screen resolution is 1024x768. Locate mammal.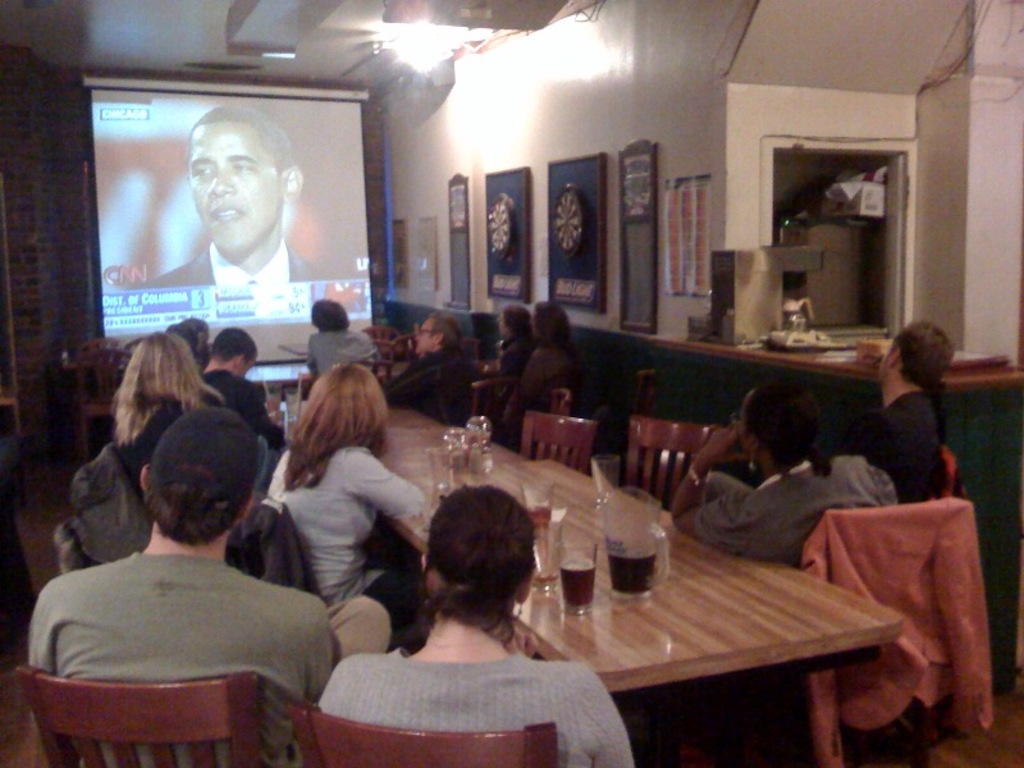
bbox(37, 399, 357, 755).
